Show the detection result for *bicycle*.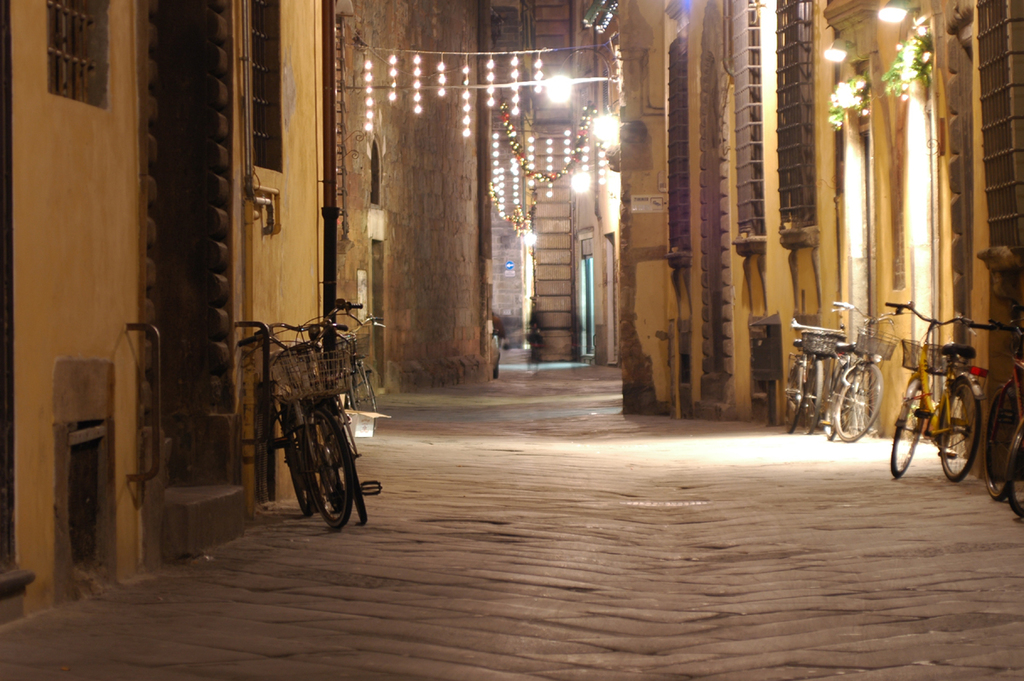
bbox=(918, 340, 994, 481).
